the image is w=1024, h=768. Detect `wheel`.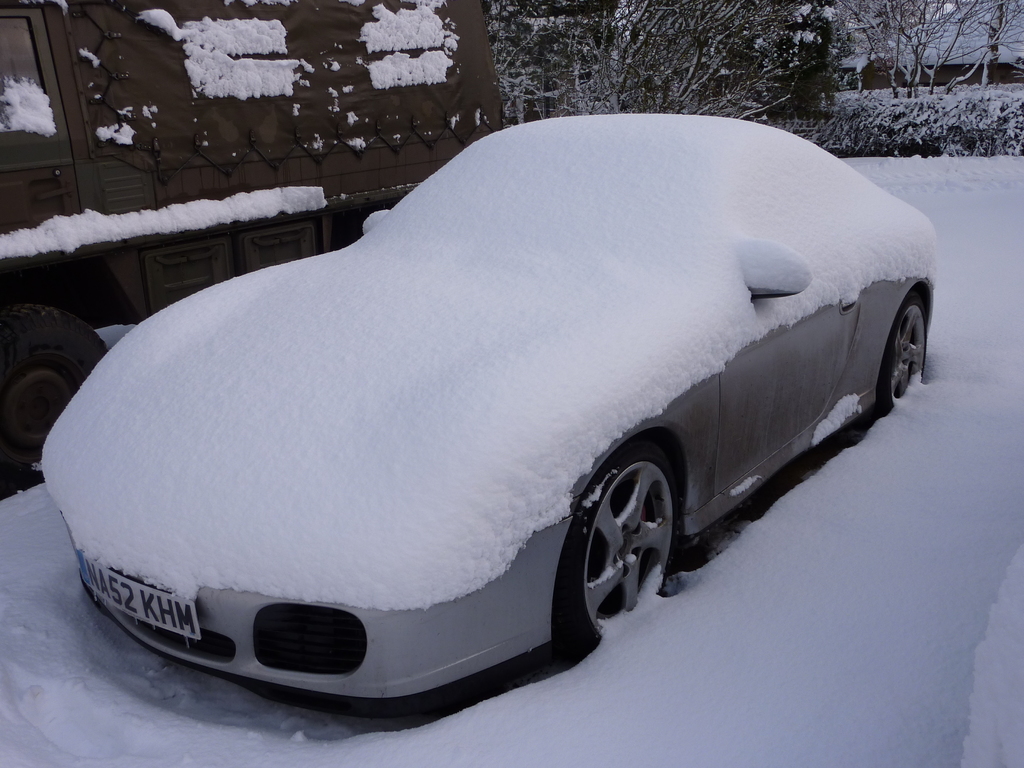
Detection: l=0, t=294, r=107, b=501.
